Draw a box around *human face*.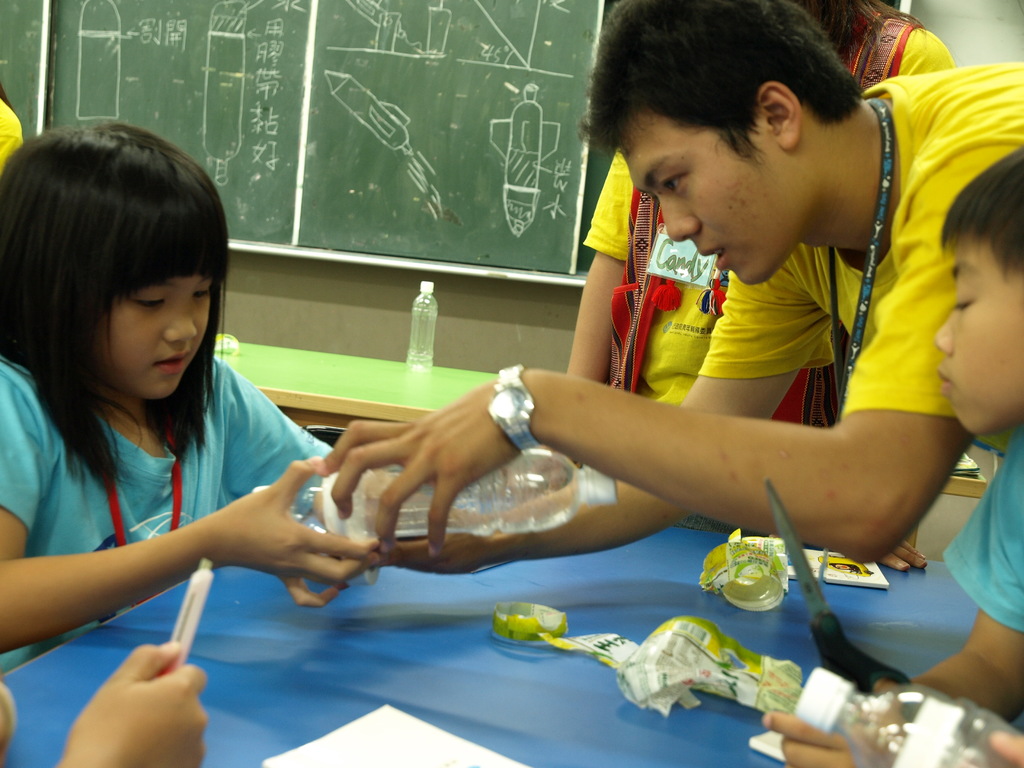
Rect(937, 234, 1023, 436).
